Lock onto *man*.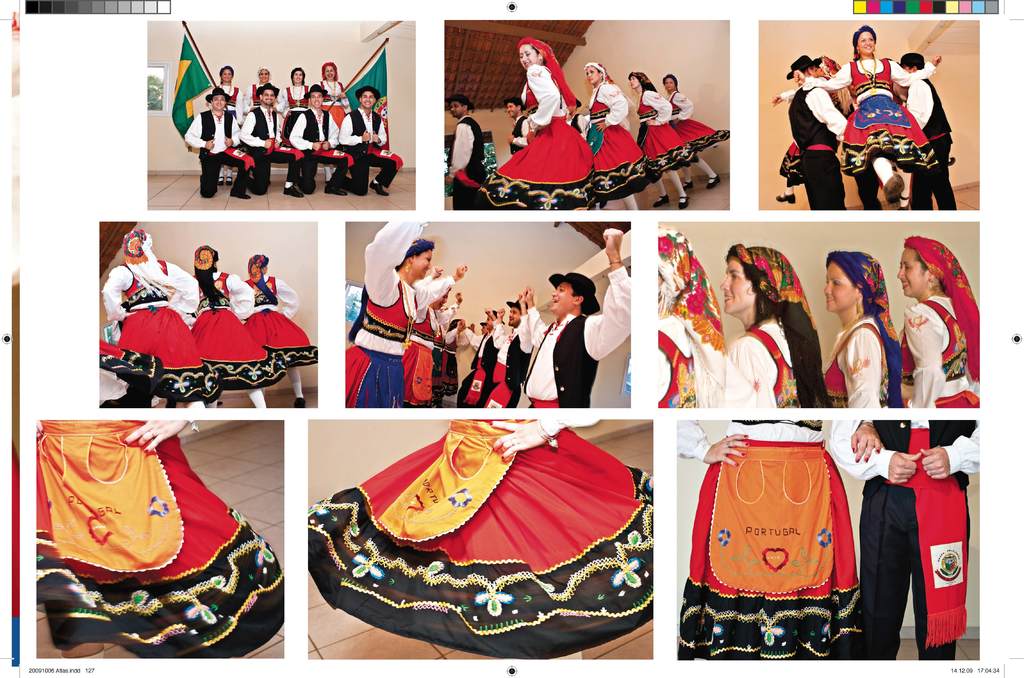
Locked: Rect(506, 97, 533, 157).
